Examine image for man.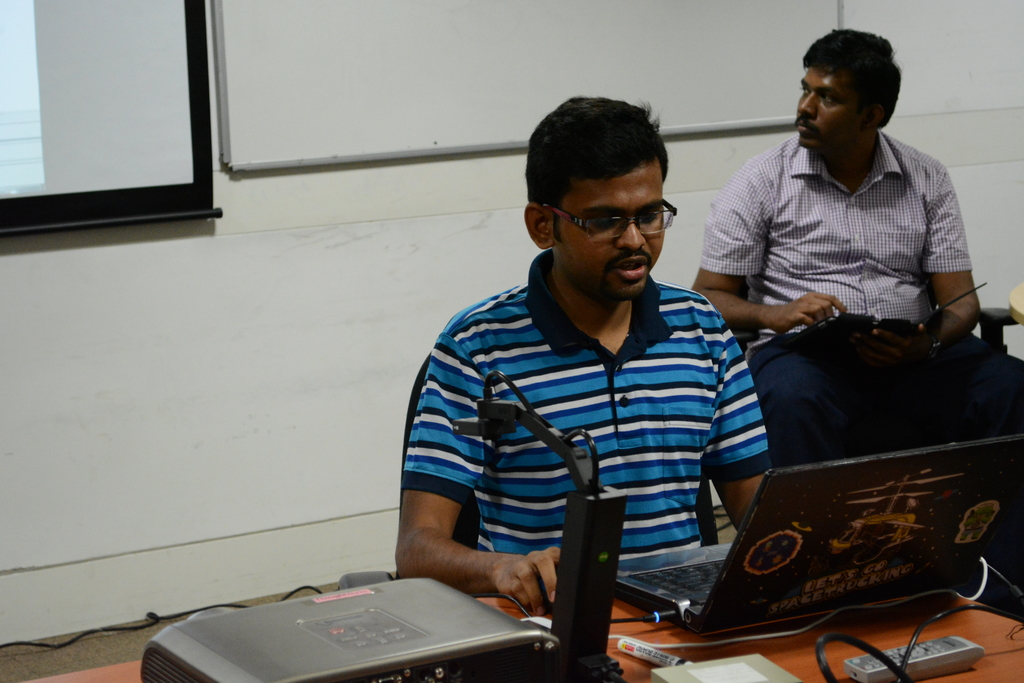
Examination result: bbox=[705, 38, 991, 457].
